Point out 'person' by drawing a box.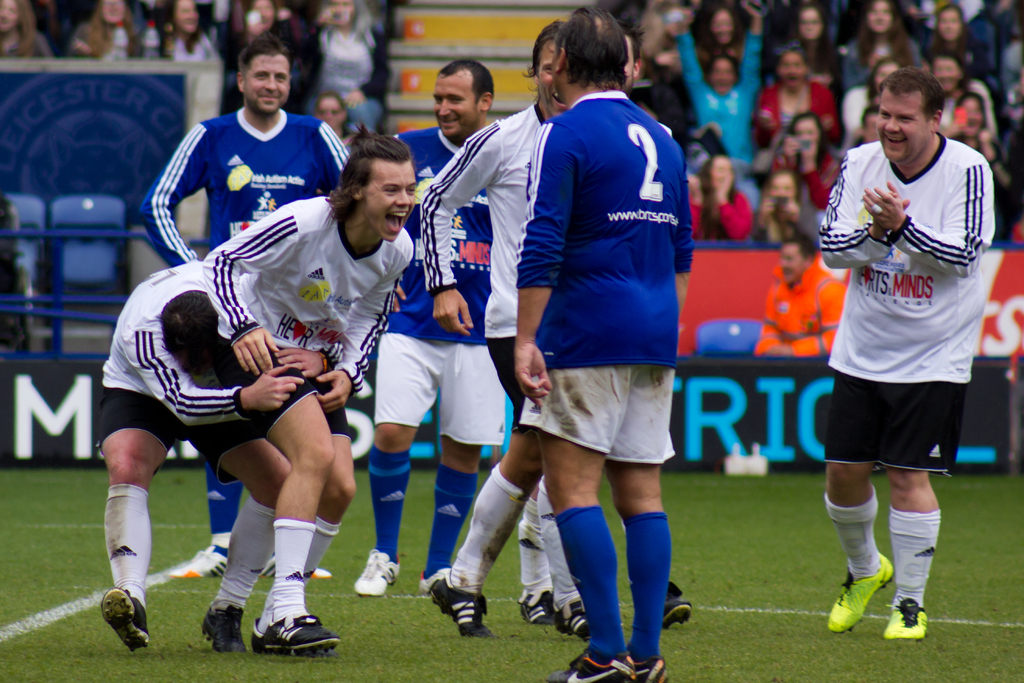
bbox(923, 4, 993, 94).
